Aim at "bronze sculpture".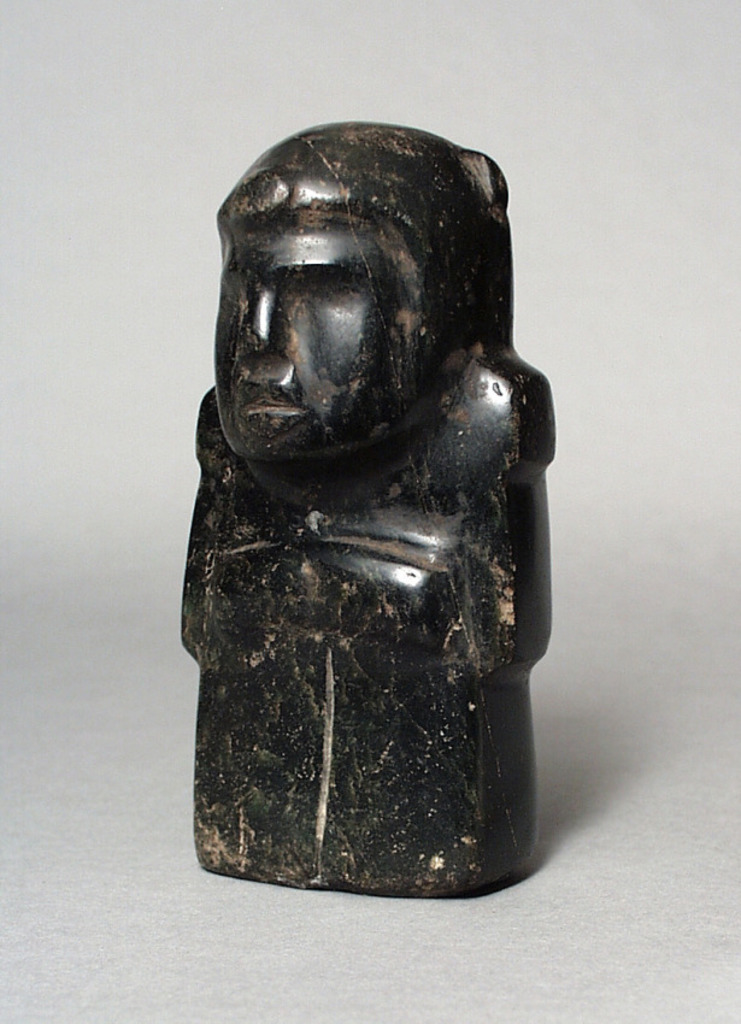
Aimed at bbox=[134, 136, 559, 925].
